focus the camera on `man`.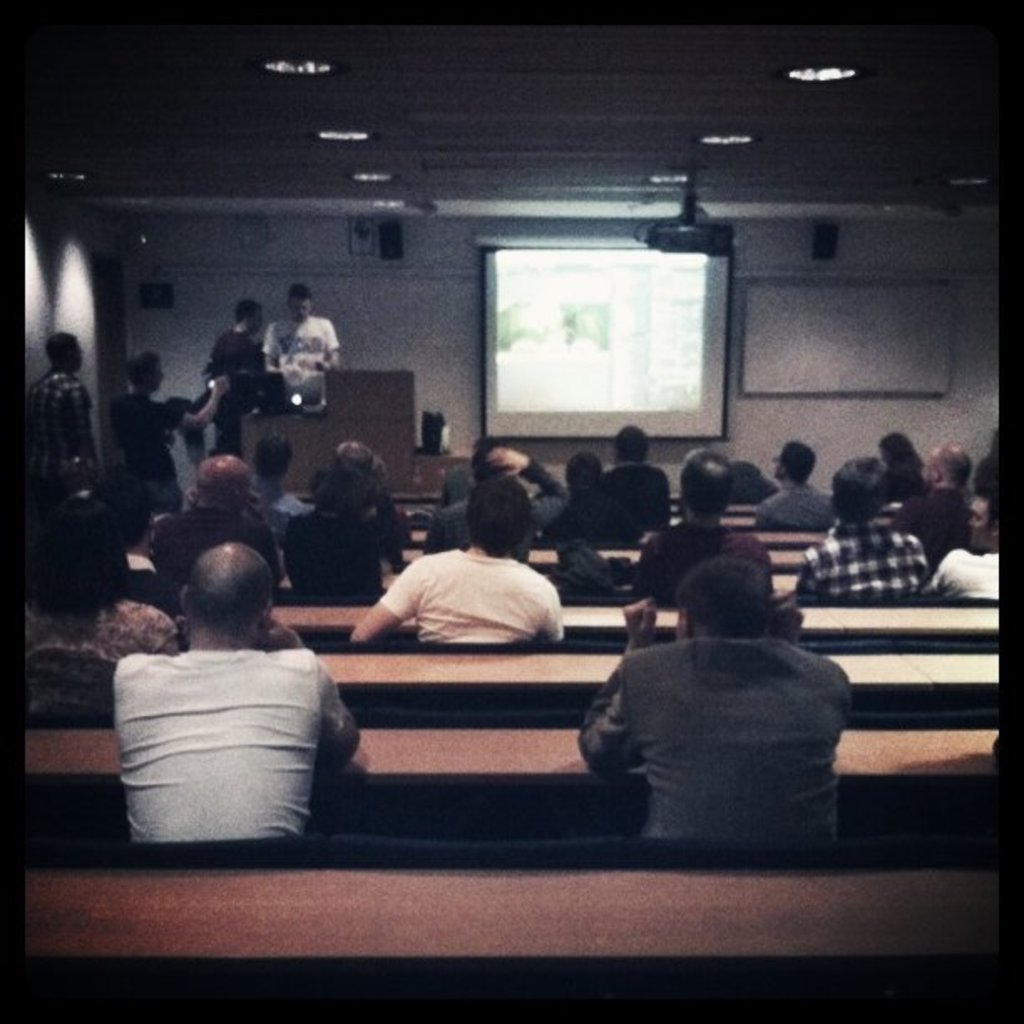
Focus region: bbox=[545, 457, 641, 550].
